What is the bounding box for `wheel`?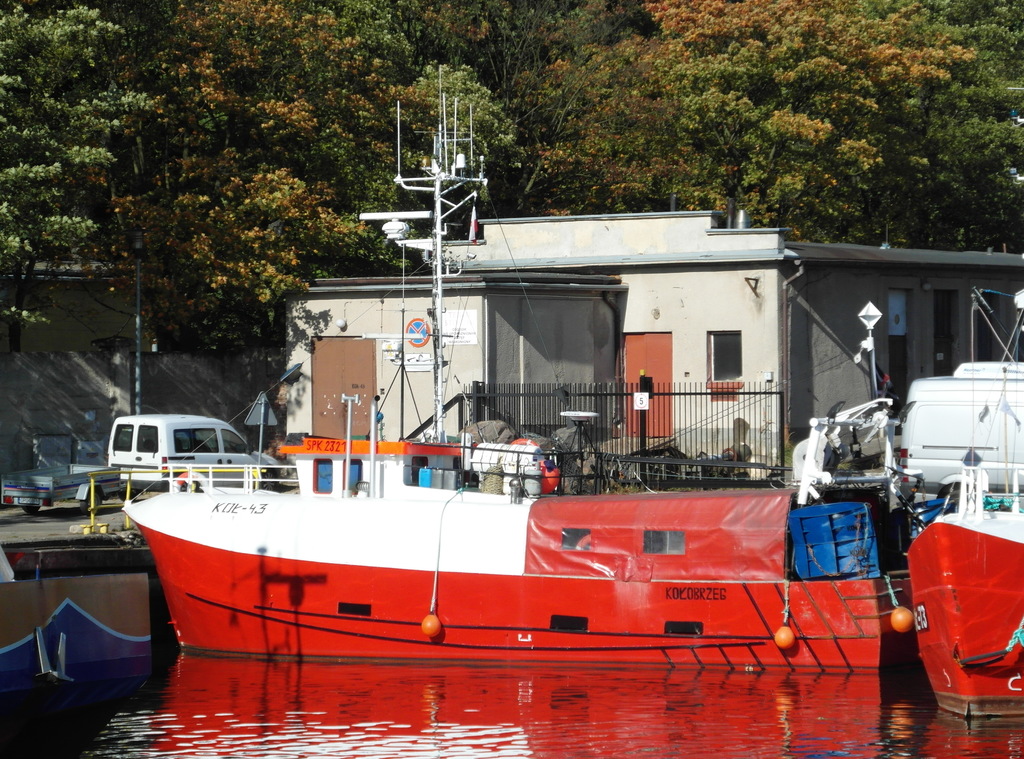
rect(22, 505, 40, 514).
